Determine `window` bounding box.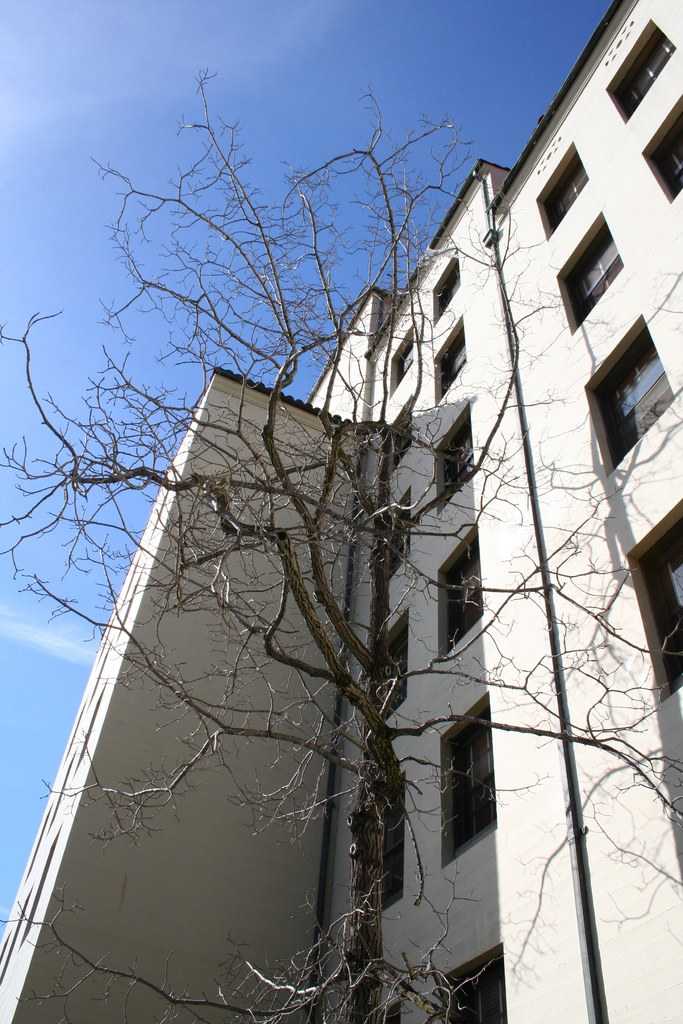
Determined: rect(438, 531, 482, 655).
